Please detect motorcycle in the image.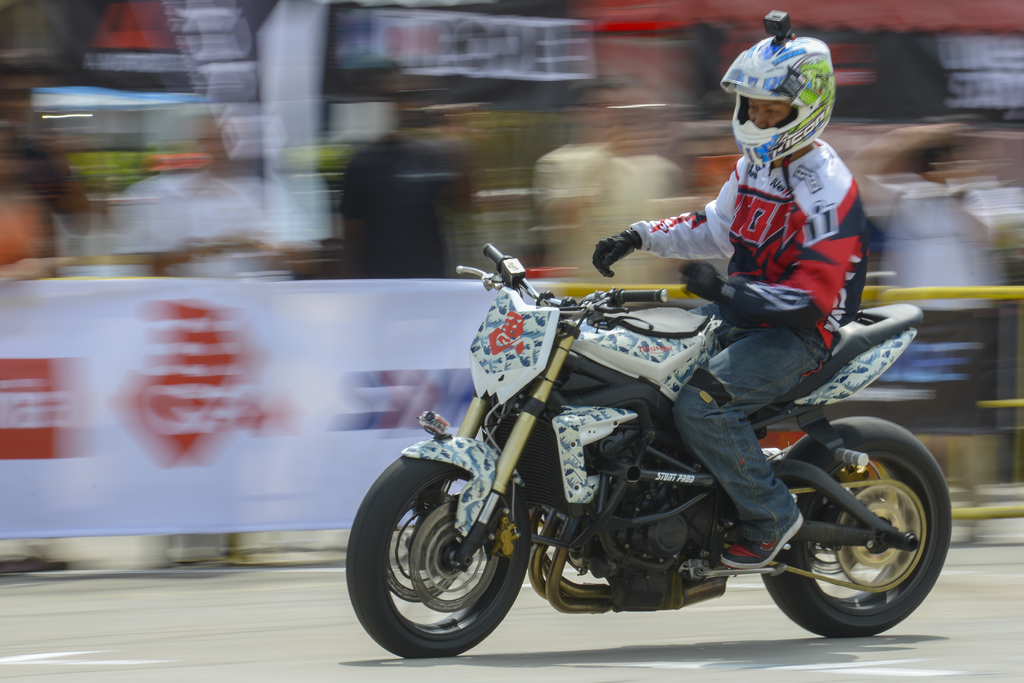
(left=373, top=243, right=944, bottom=660).
